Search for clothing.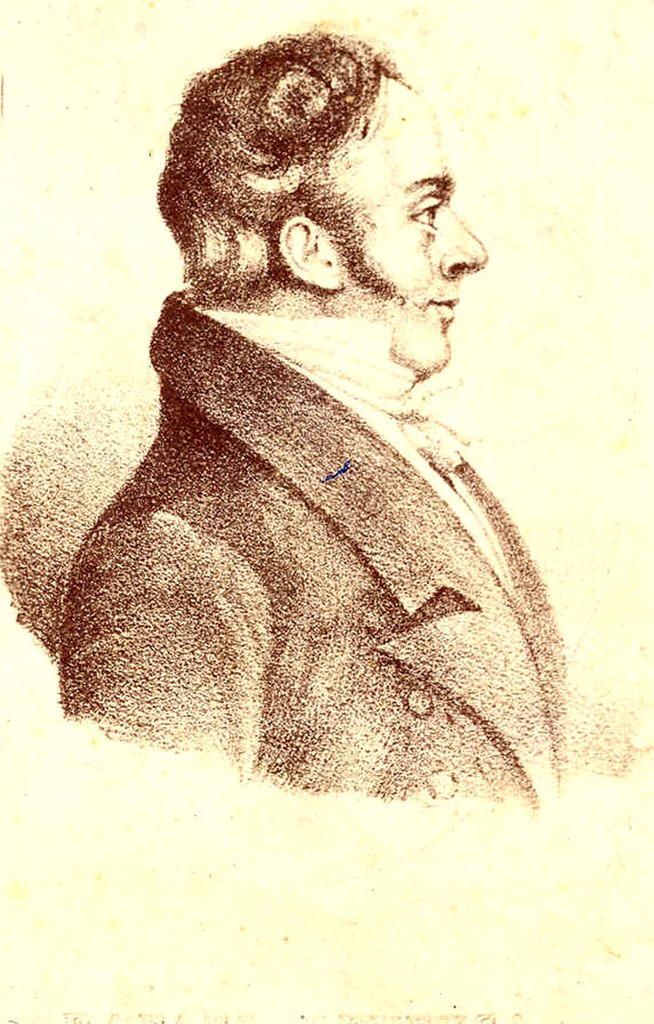
Found at 66 279 571 795.
